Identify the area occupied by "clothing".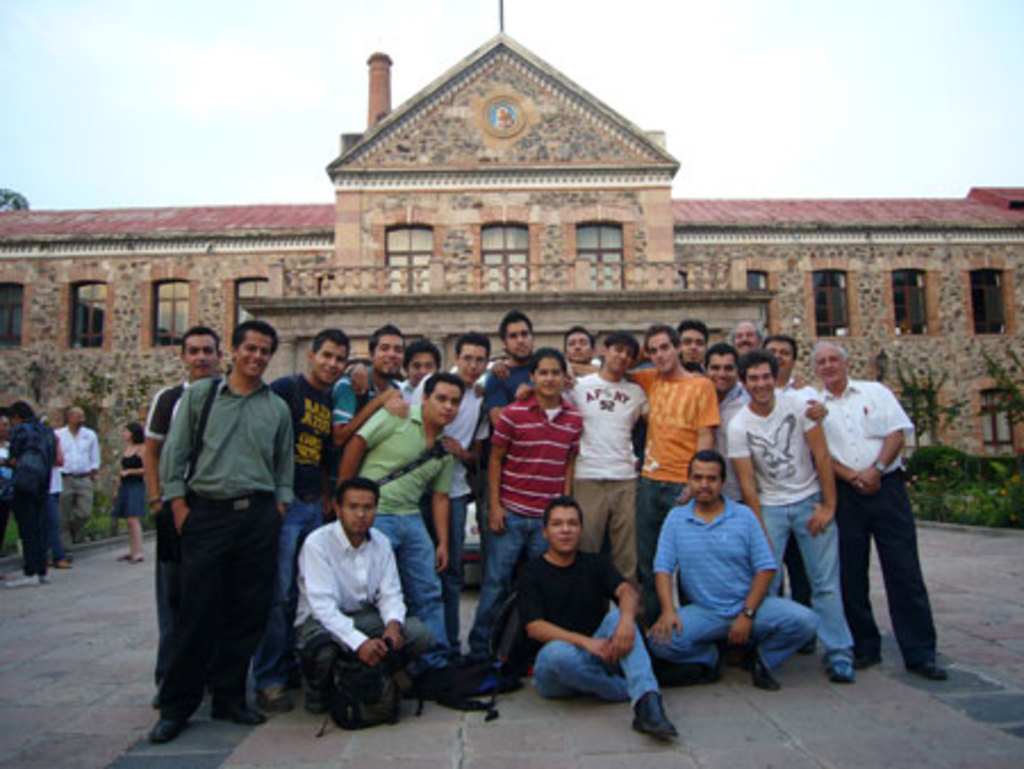
Area: 521/555/658/708.
